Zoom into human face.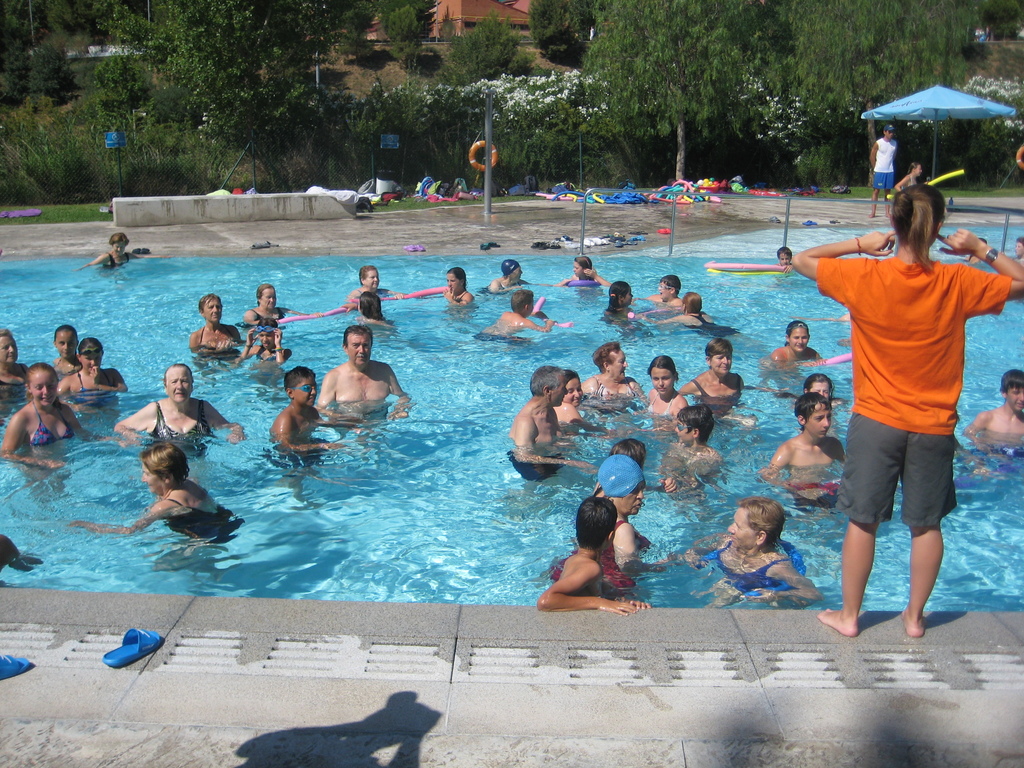
Zoom target: 804:400:831:437.
